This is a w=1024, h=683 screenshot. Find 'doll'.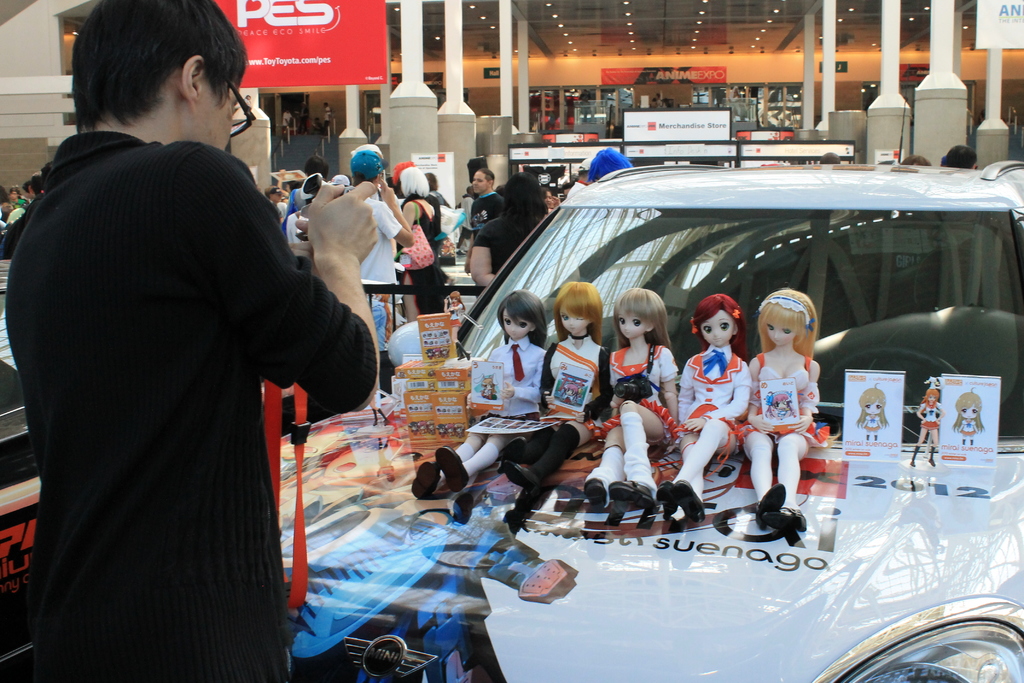
Bounding box: 576:283:684:506.
